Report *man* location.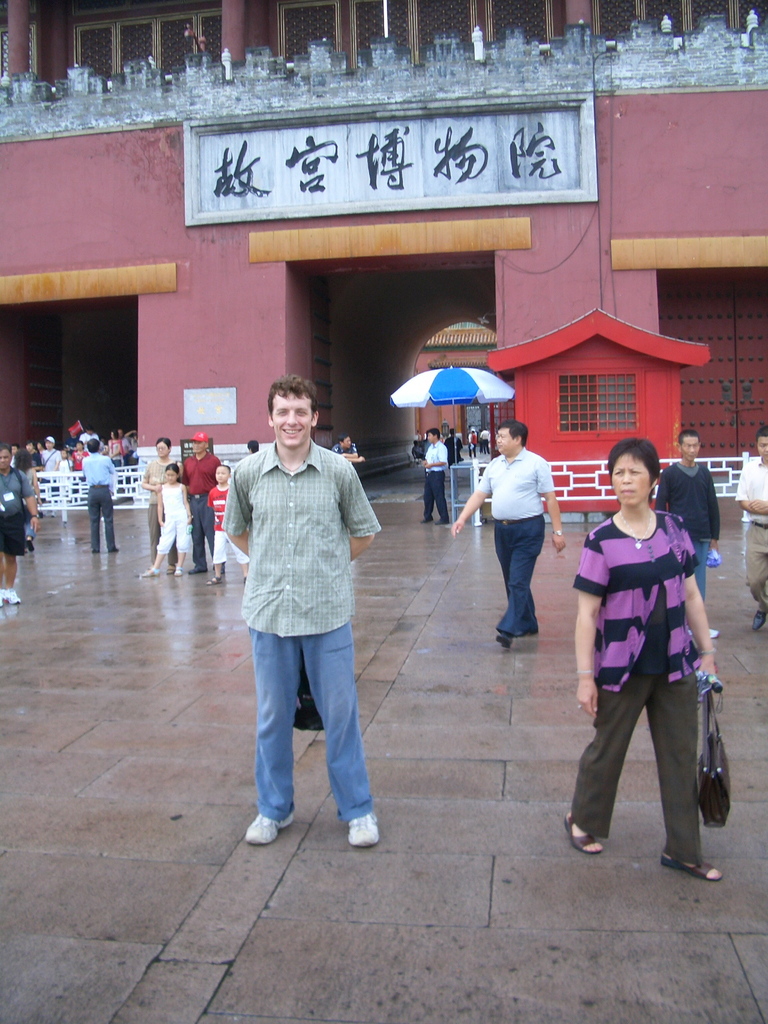
Report: locate(476, 424, 490, 459).
